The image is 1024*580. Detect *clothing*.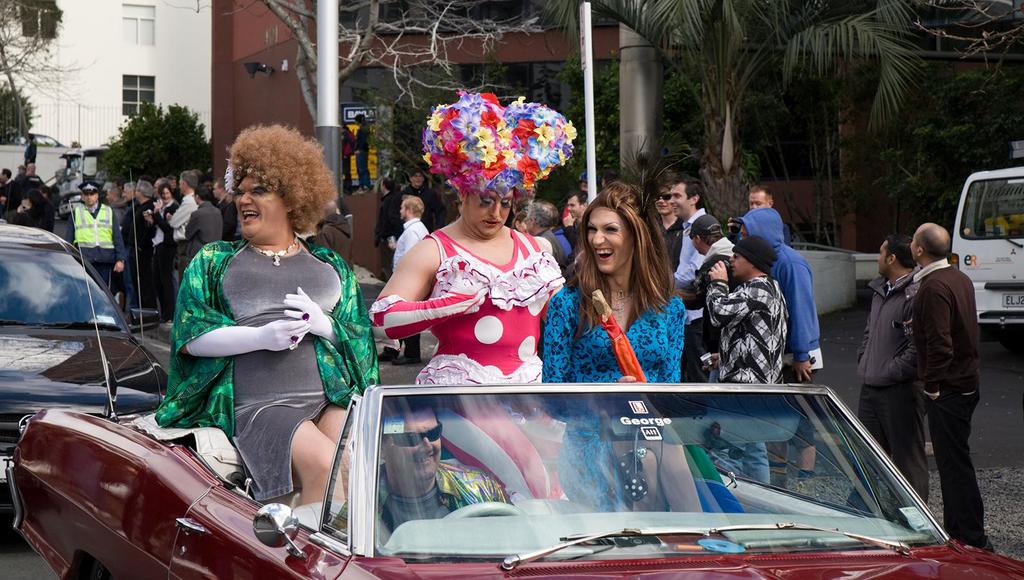
Detection: pyautogui.locateOnScreen(675, 236, 735, 292).
